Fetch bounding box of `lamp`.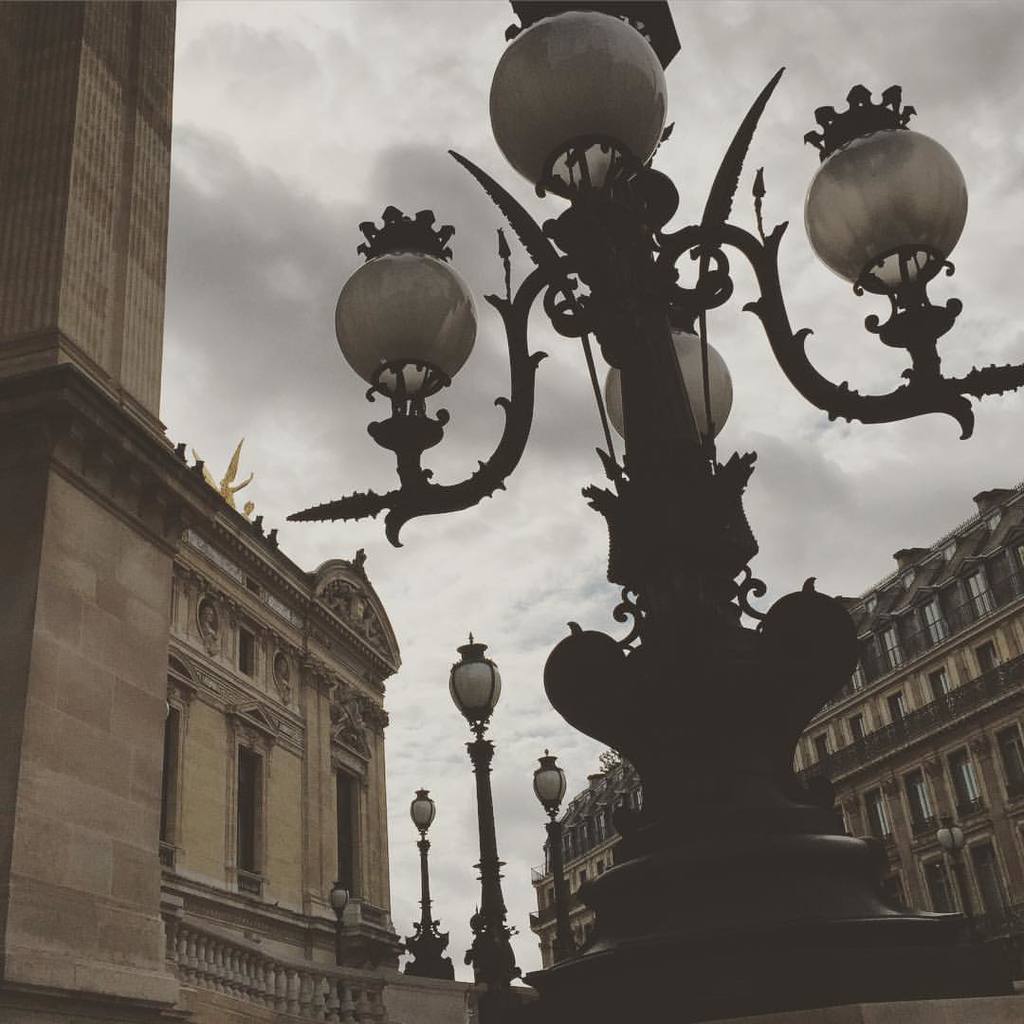
Bbox: locate(327, 878, 350, 1011).
